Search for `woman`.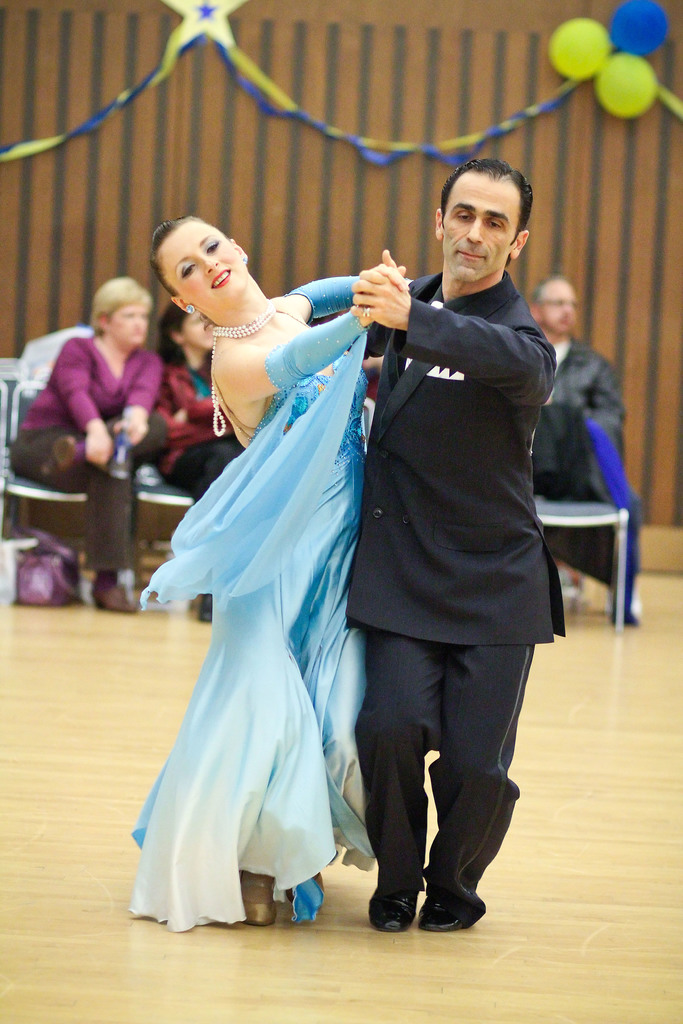
Found at 10, 271, 160, 611.
